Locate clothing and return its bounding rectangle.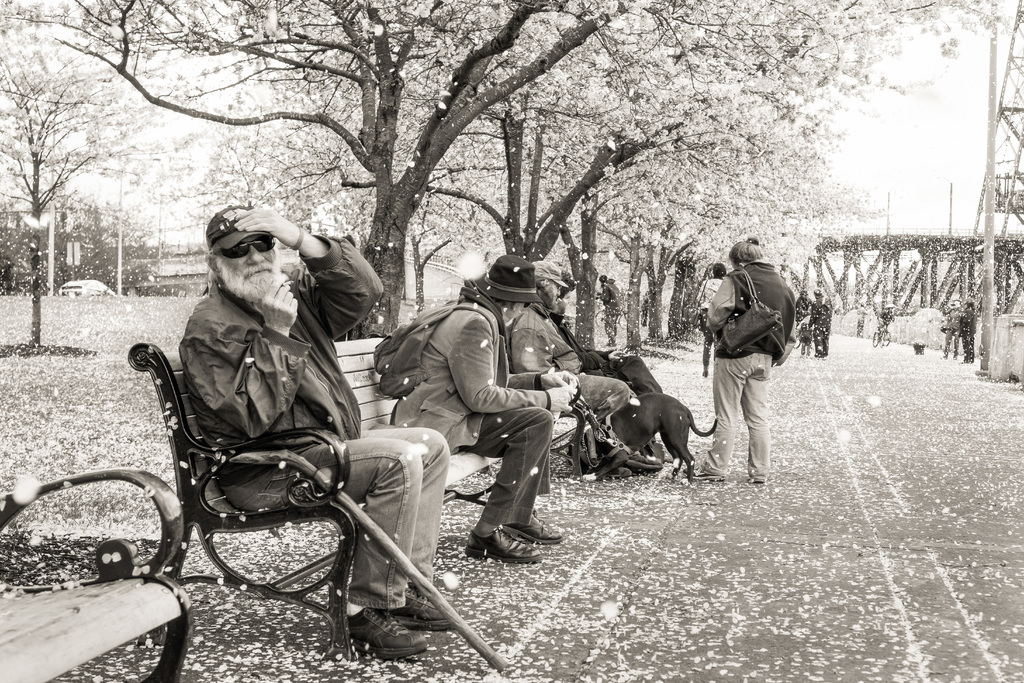
bbox=[810, 300, 835, 349].
